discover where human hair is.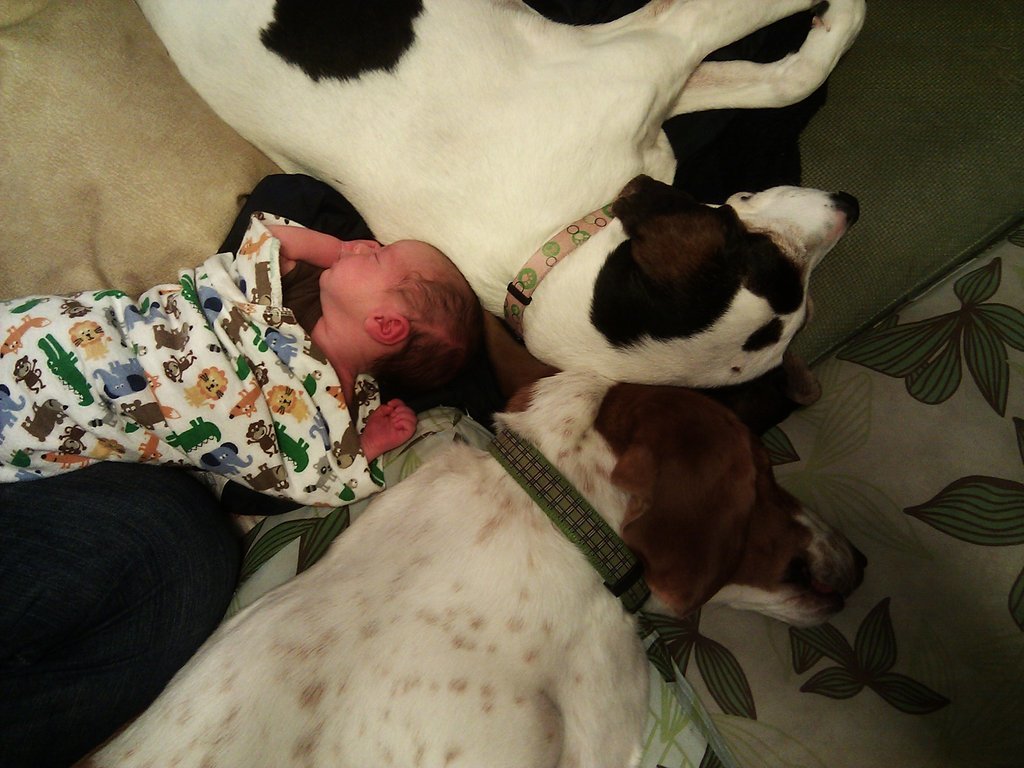
Discovered at bbox=[358, 275, 501, 419].
